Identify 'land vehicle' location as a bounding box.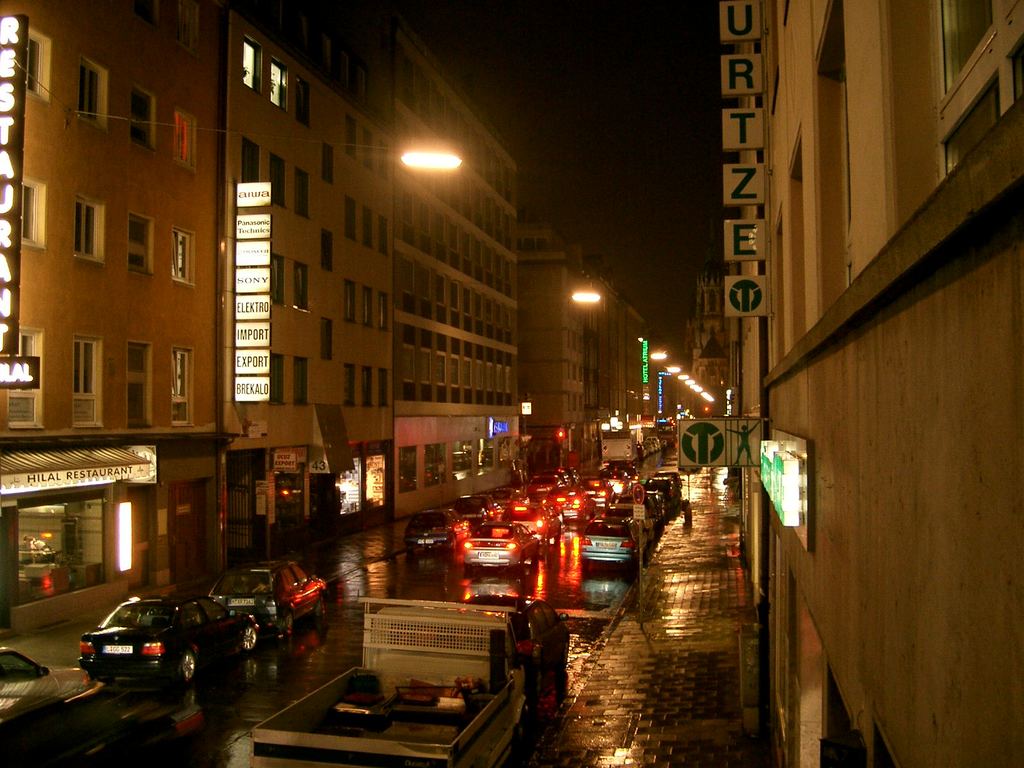
457, 589, 573, 700.
